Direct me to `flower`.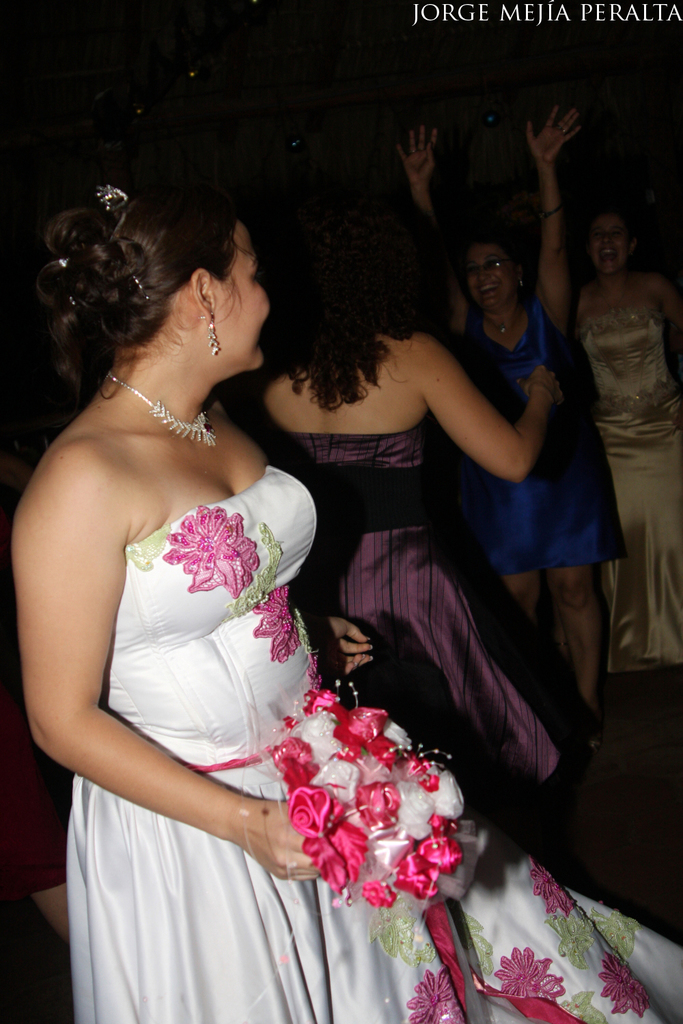
Direction: detection(530, 857, 588, 918).
